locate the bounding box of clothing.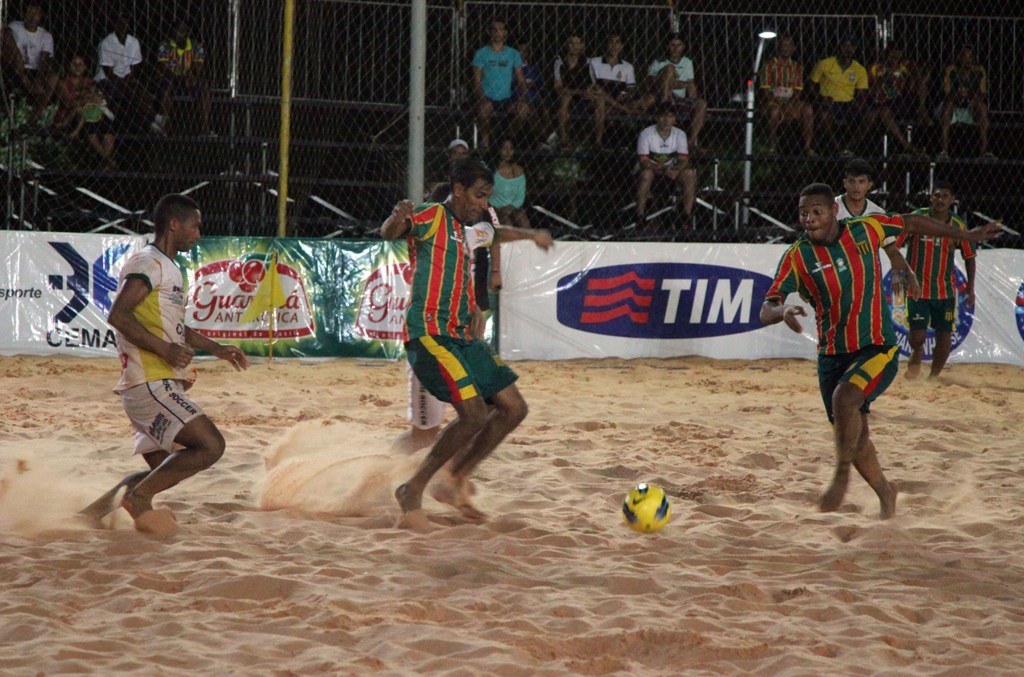
Bounding box: locate(584, 59, 635, 107).
